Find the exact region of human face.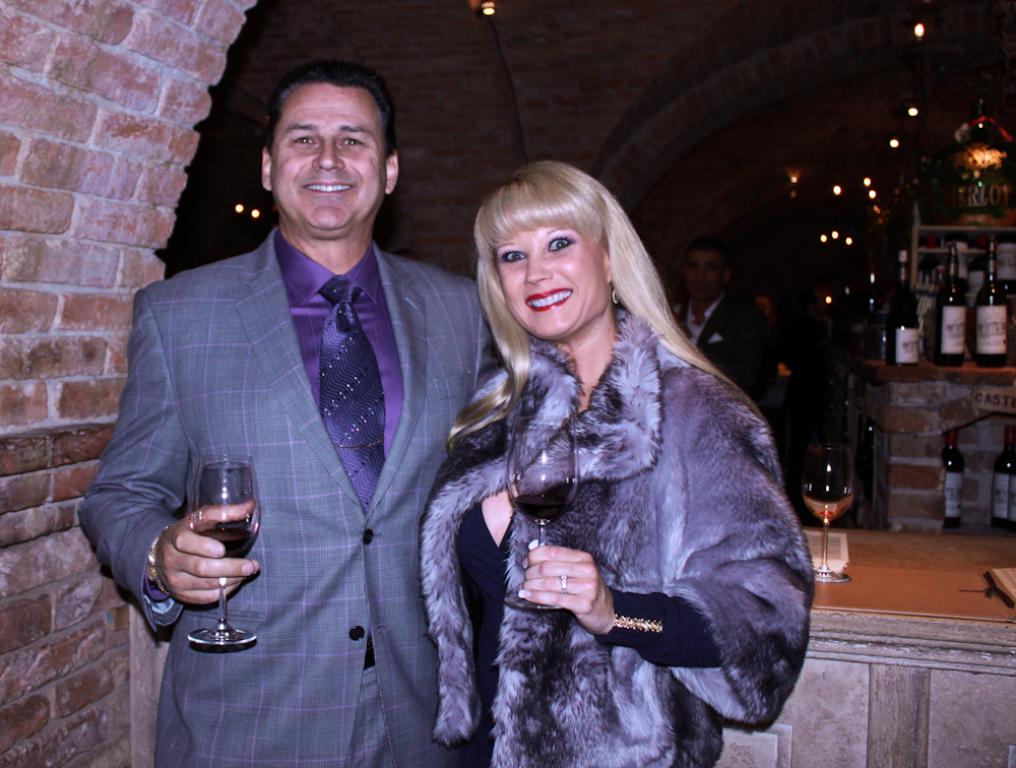
Exact region: region(685, 248, 720, 298).
